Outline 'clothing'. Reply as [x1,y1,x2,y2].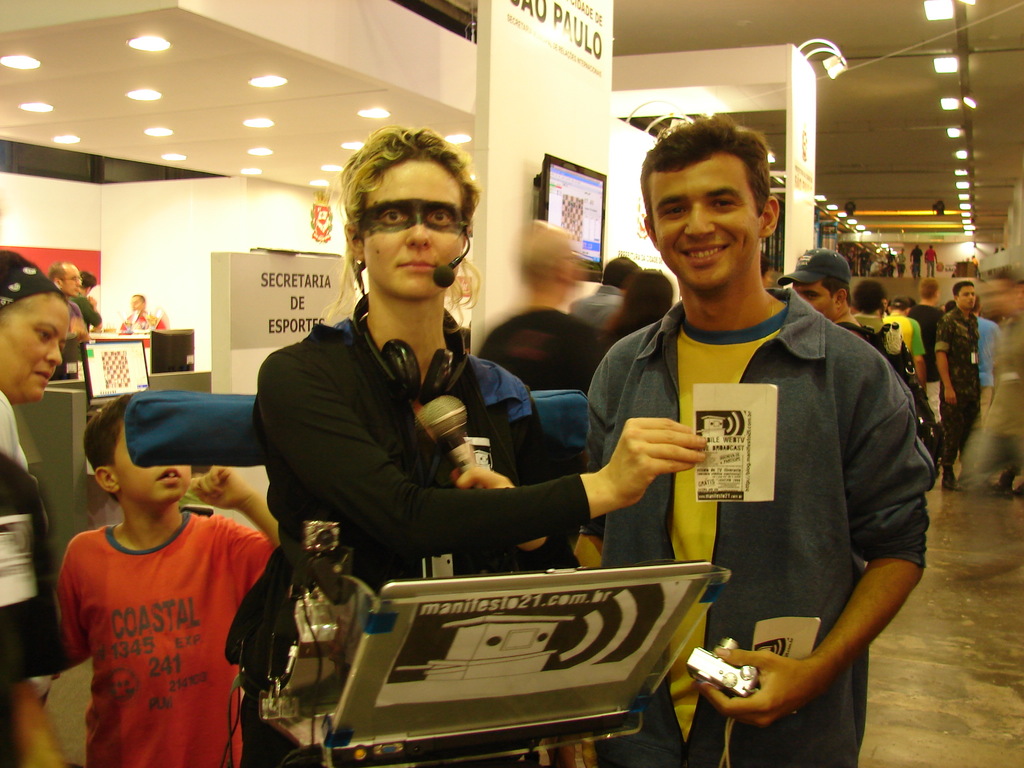
[577,230,934,714].
